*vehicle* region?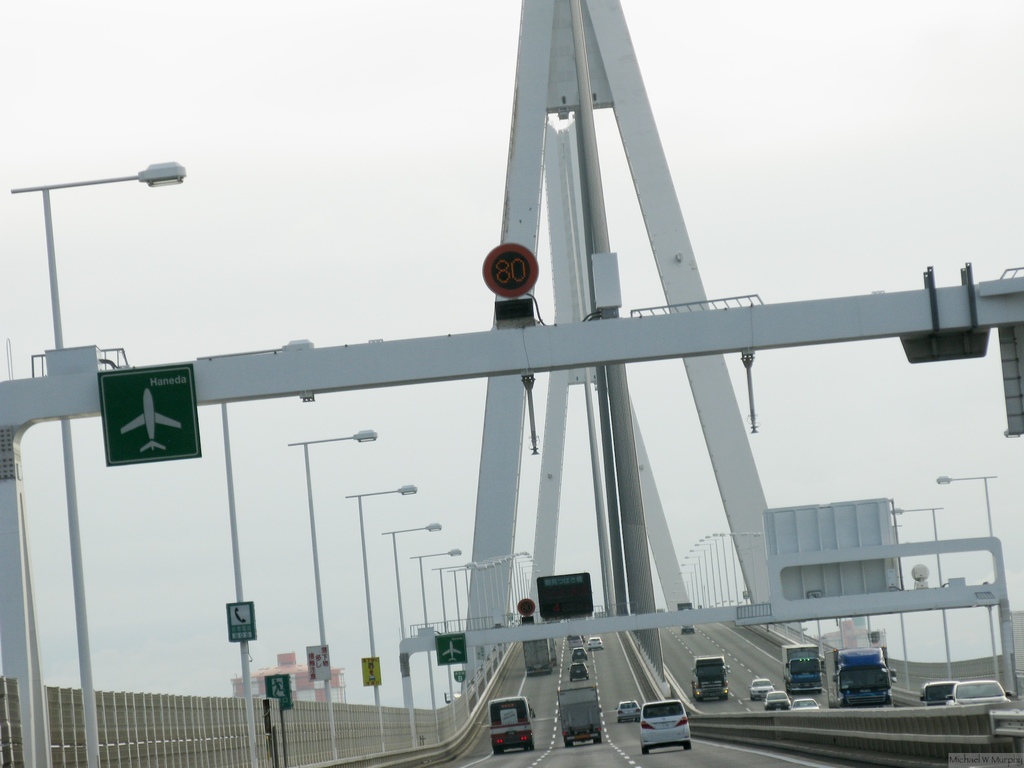
<region>751, 676, 778, 702</region>
